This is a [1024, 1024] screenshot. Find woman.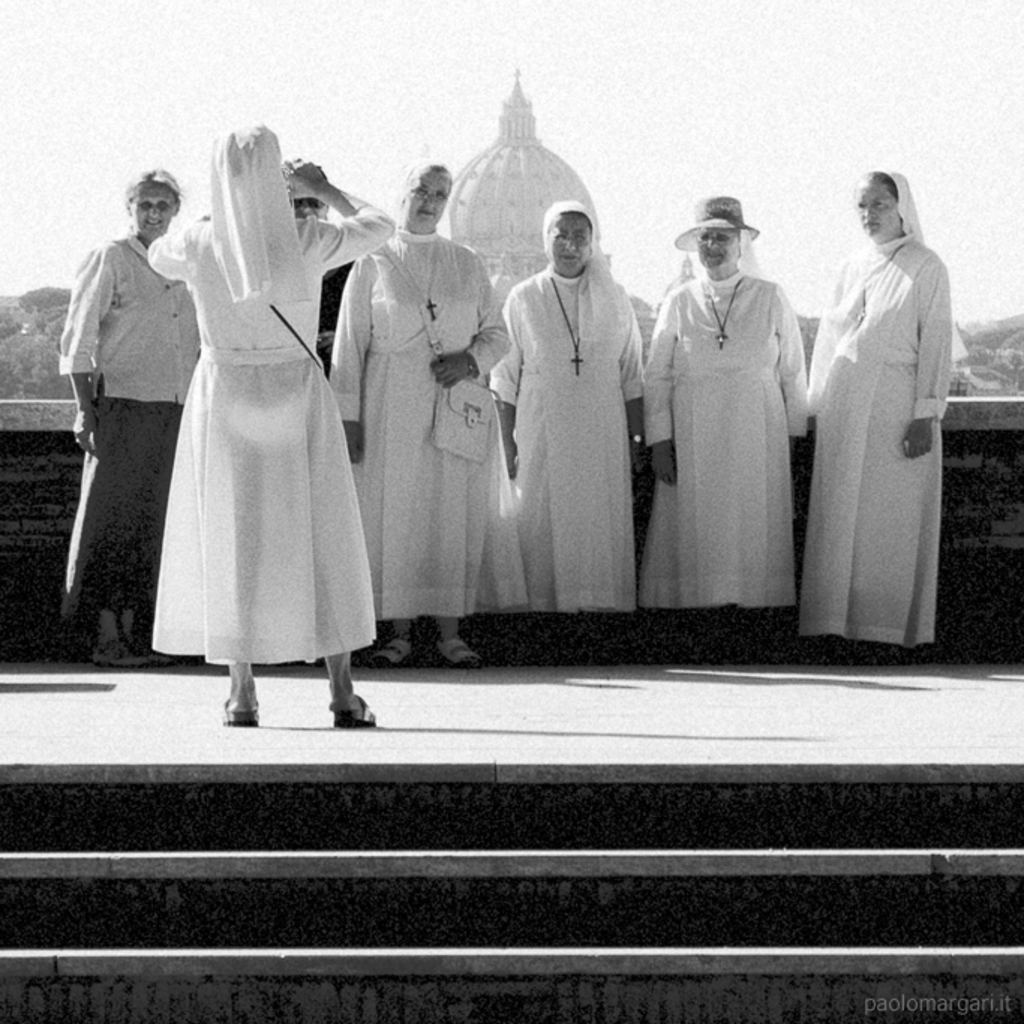
Bounding box: bbox=(148, 103, 376, 702).
